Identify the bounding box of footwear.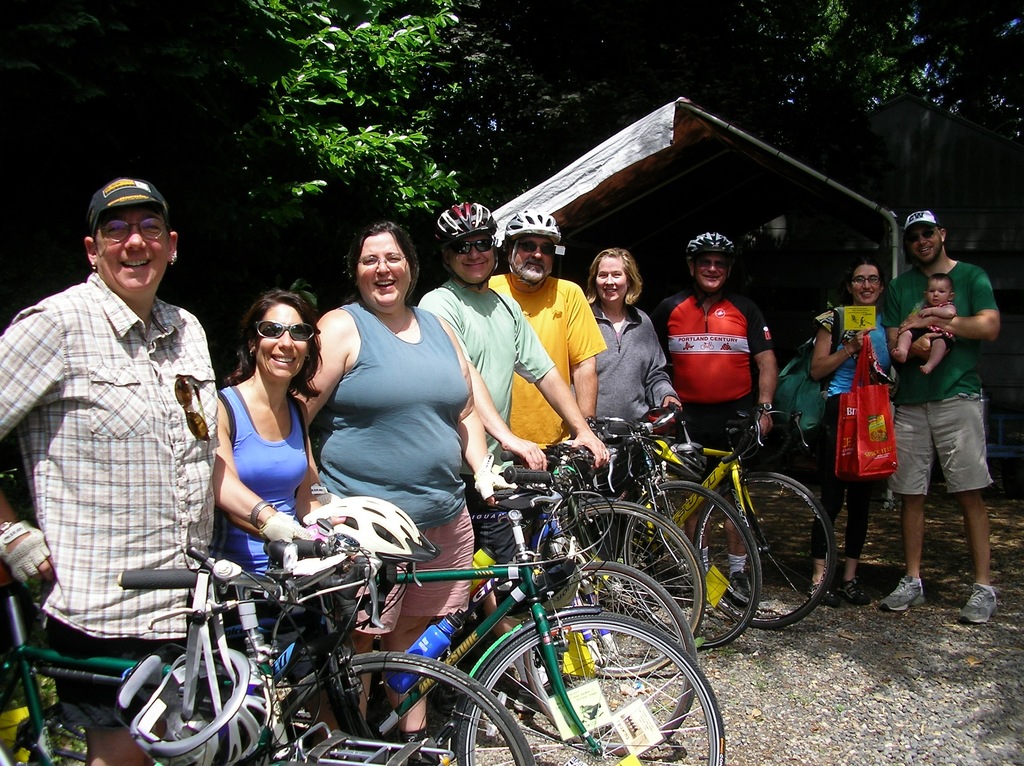
(left=730, top=577, right=760, bottom=607).
